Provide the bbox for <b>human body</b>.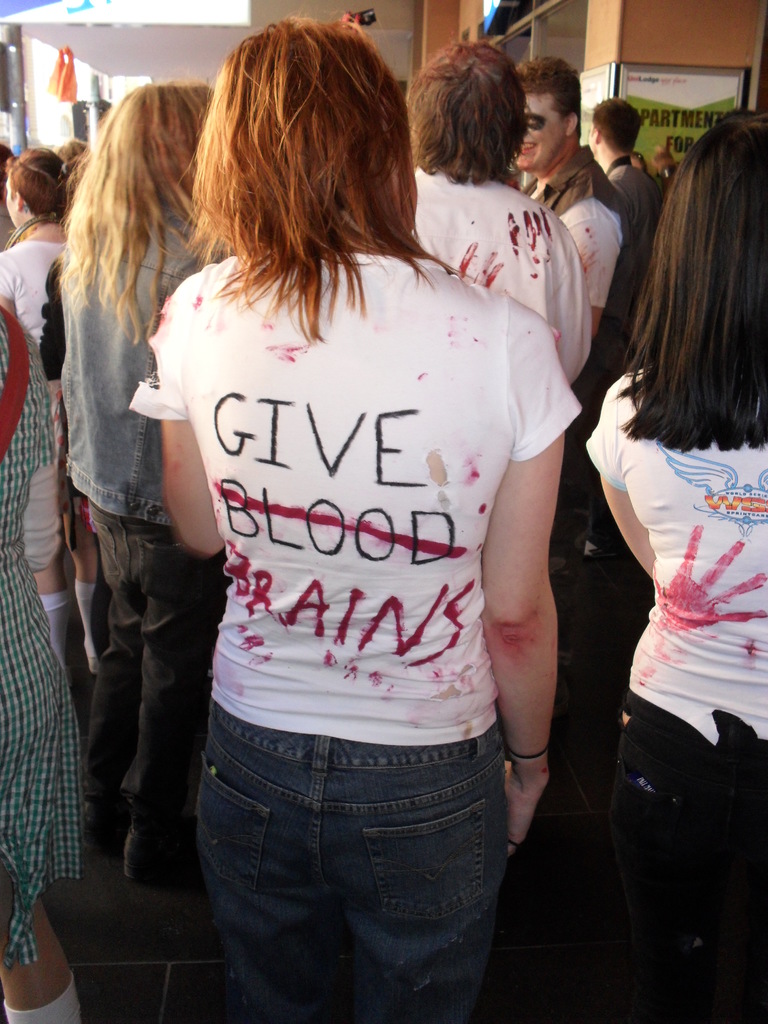
bbox=(65, 71, 234, 895).
